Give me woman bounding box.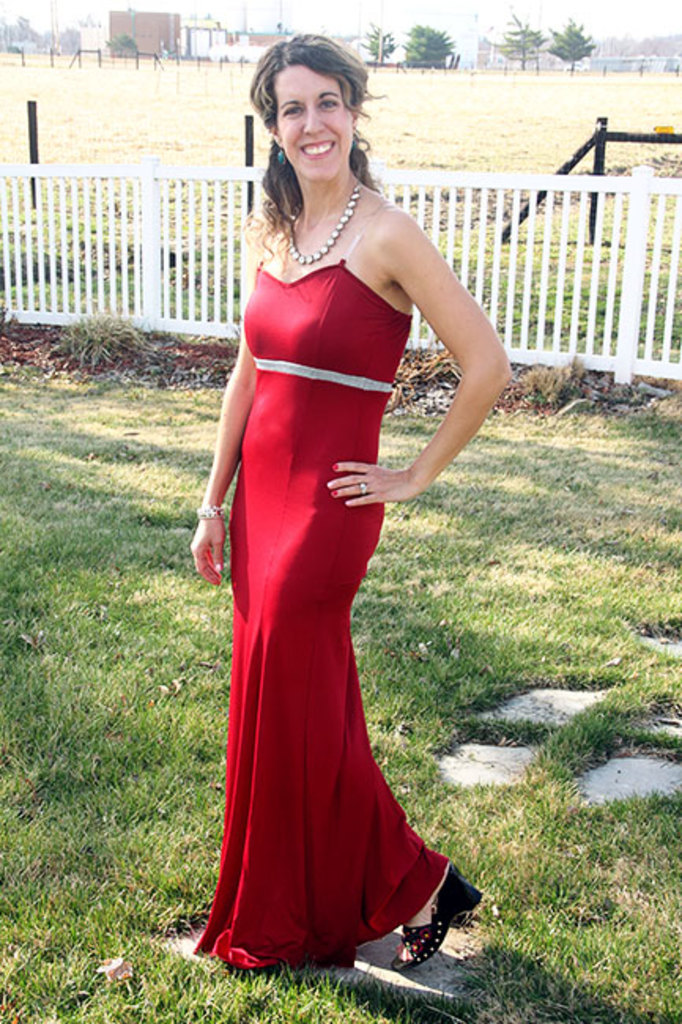
locate(169, 25, 506, 959).
